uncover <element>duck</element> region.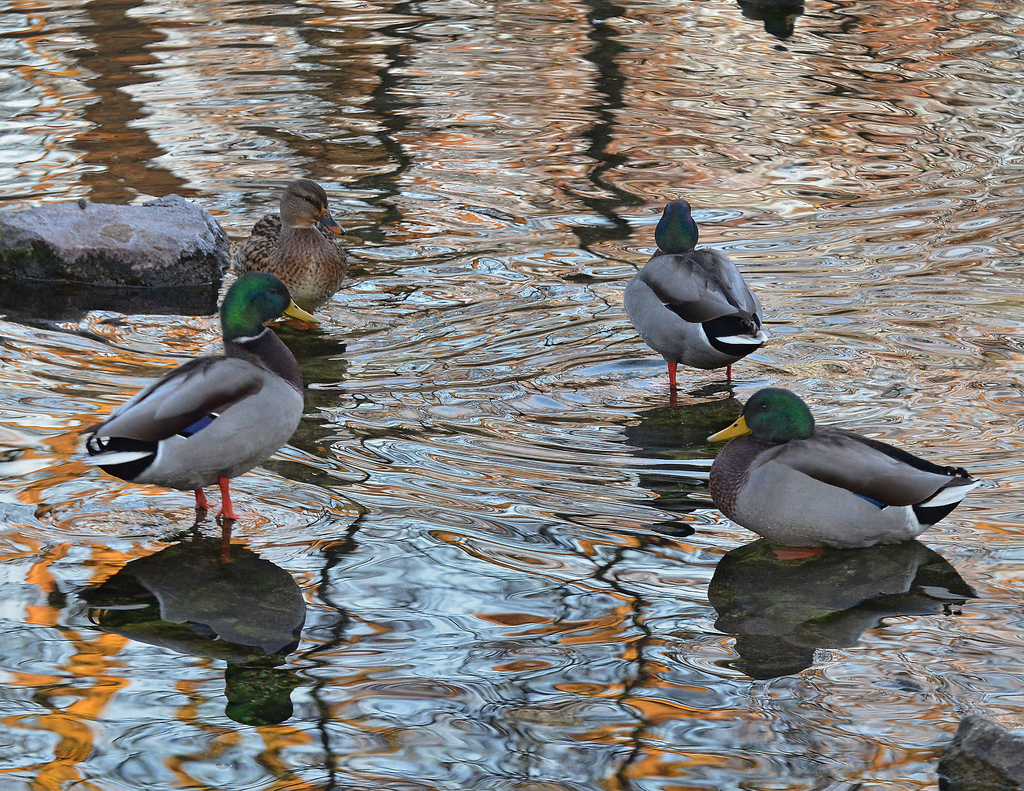
Uncovered: BBox(84, 267, 325, 529).
